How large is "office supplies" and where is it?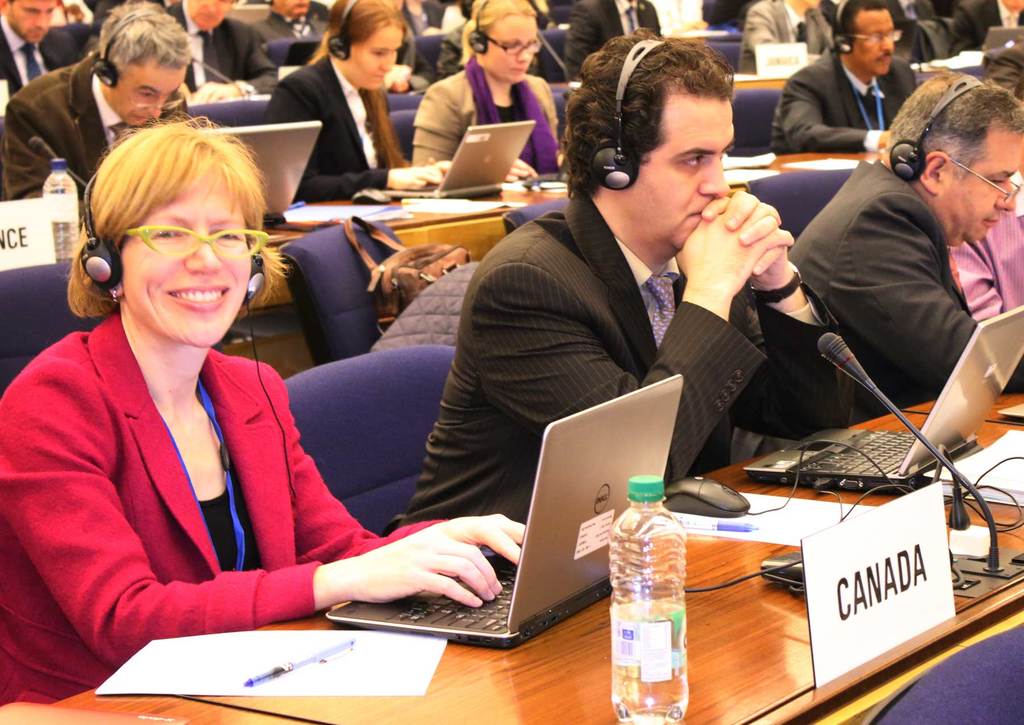
Bounding box: {"x1": 81, "y1": 167, "x2": 255, "y2": 293}.
